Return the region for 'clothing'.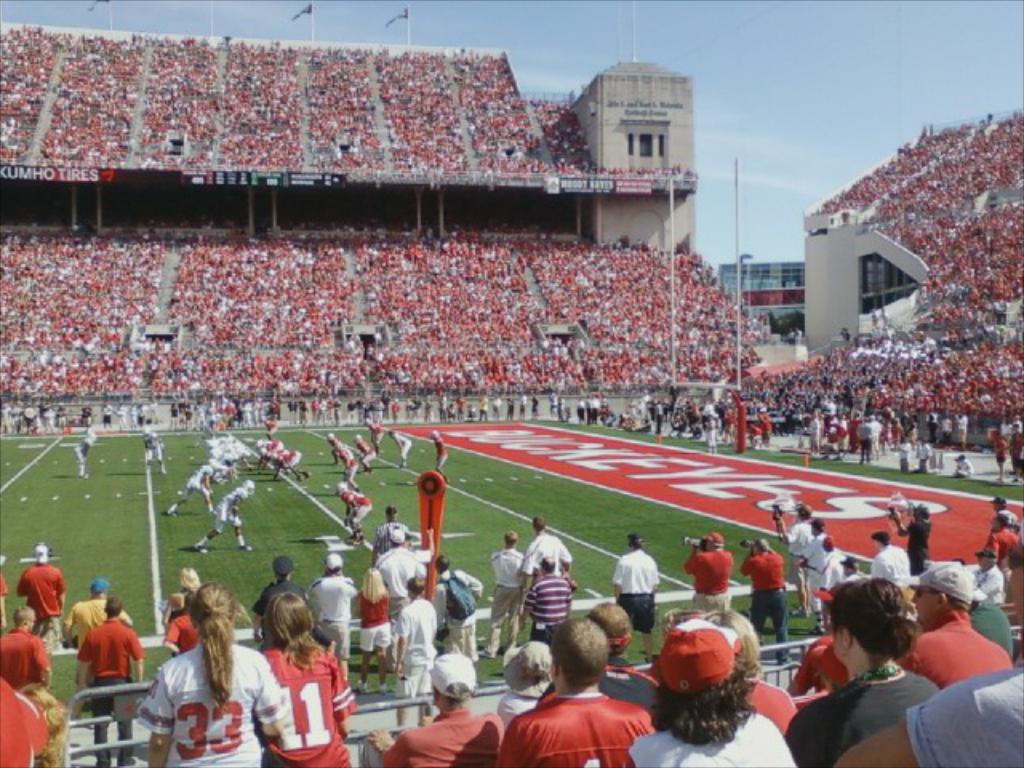
<box>861,410,882,480</box>.
